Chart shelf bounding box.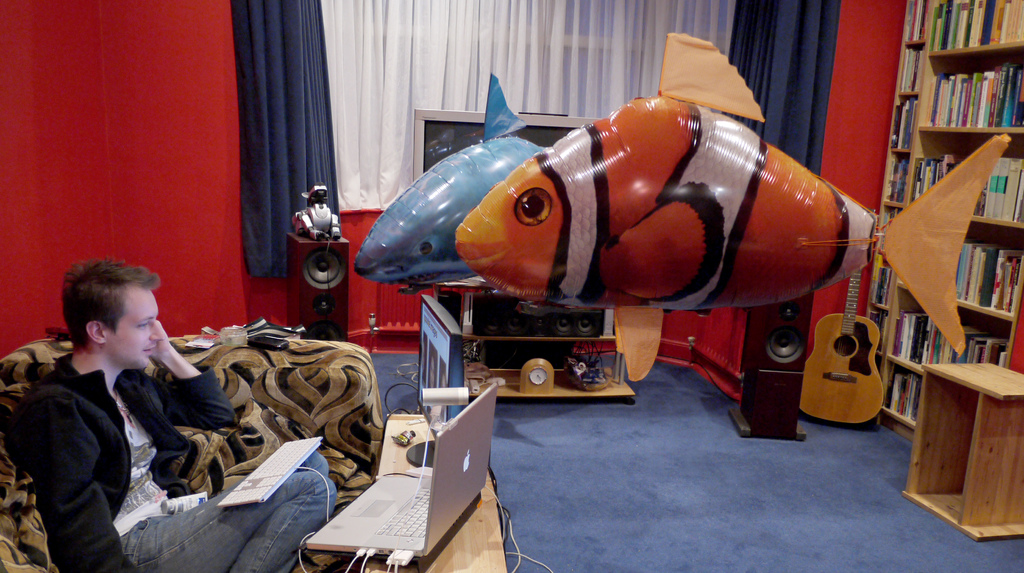
Charted: bbox(872, 253, 893, 311).
